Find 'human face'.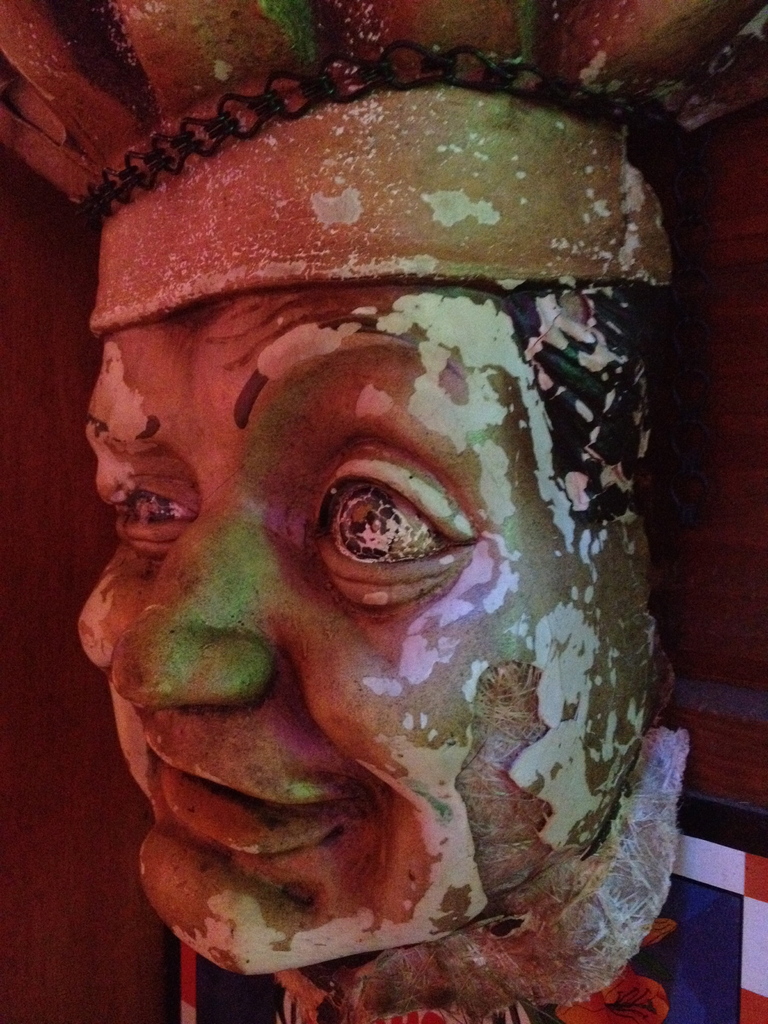
l=79, t=293, r=659, b=981.
